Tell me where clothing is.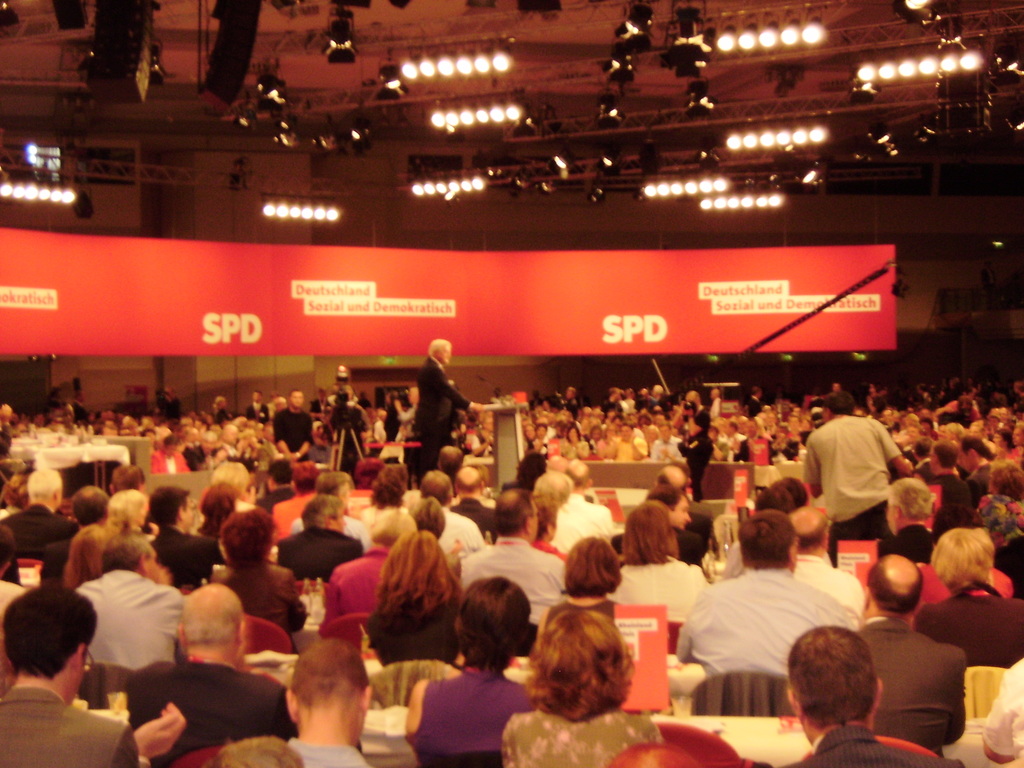
clothing is at rect(862, 614, 960, 747).
